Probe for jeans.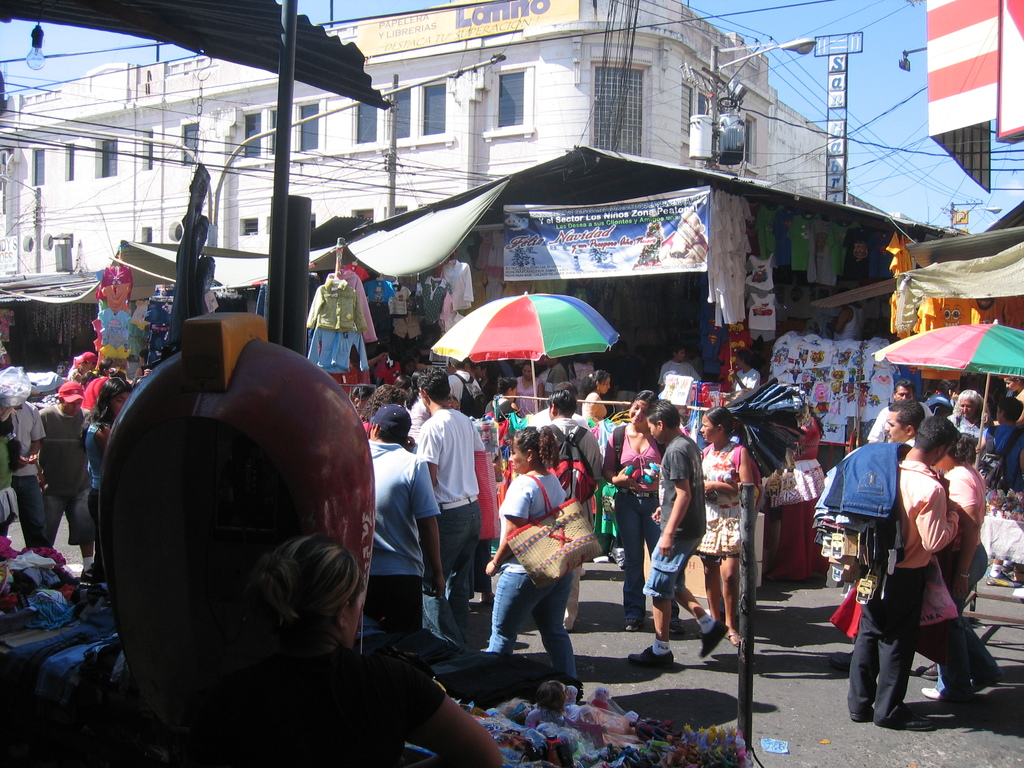
Probe result: detection(833, 439, 911, 521).
